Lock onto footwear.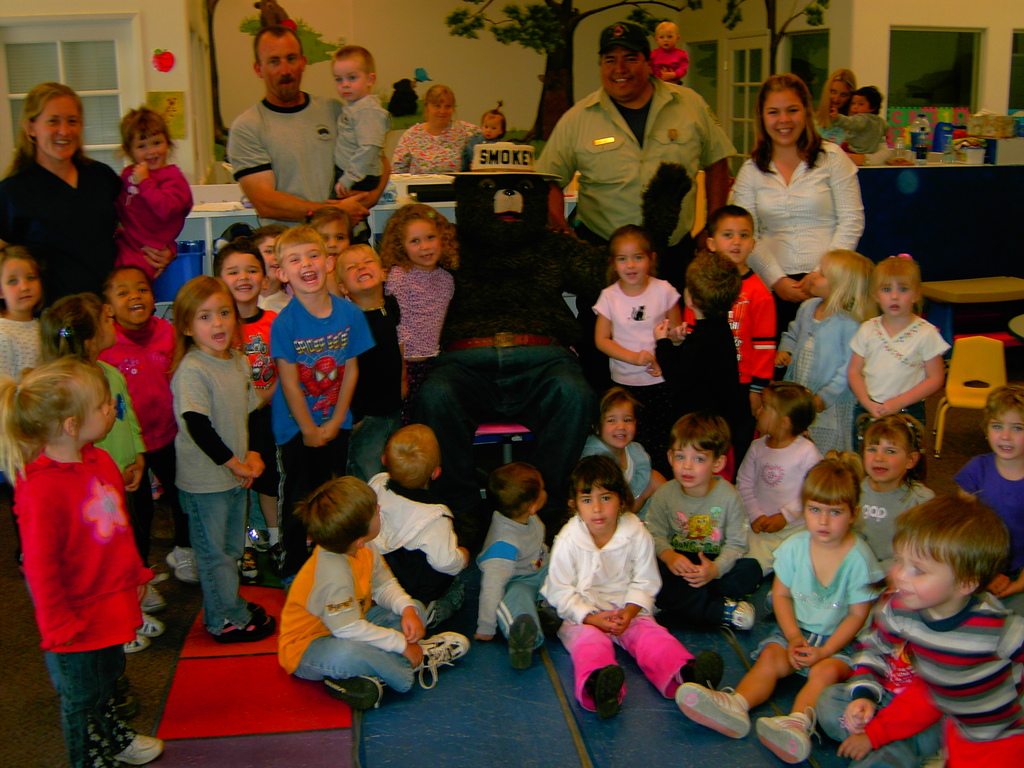
Locked: [211,612,271,636].
